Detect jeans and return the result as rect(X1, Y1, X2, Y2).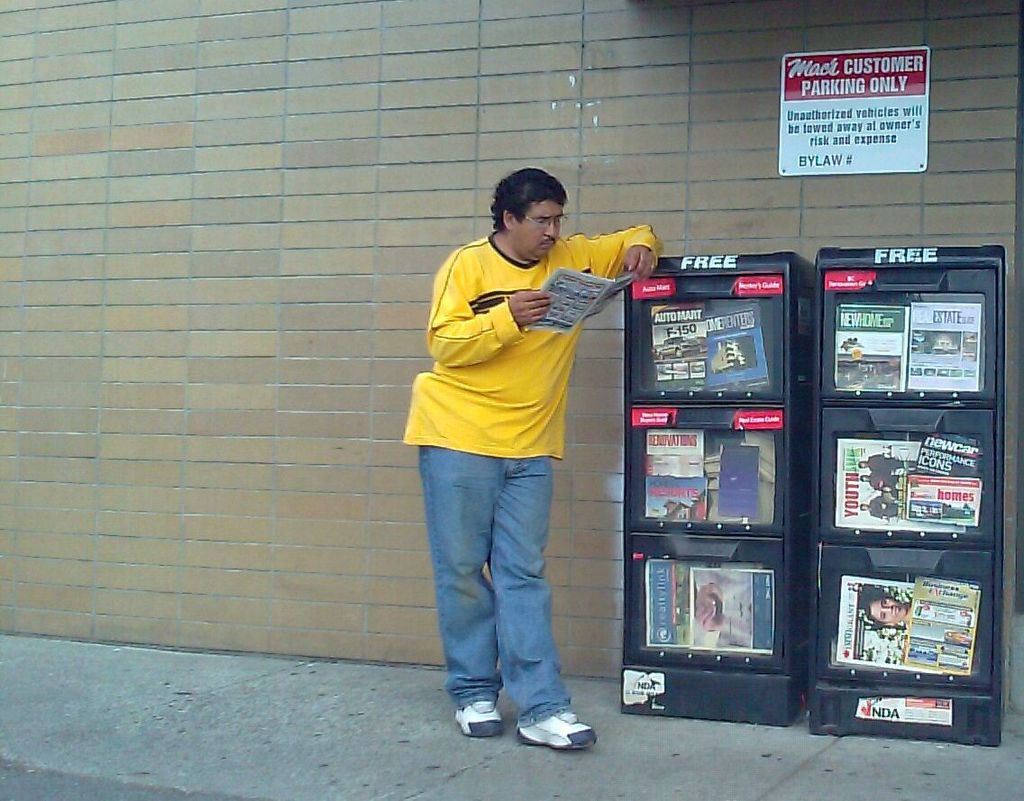
rect(422, 425, 588, 751).
